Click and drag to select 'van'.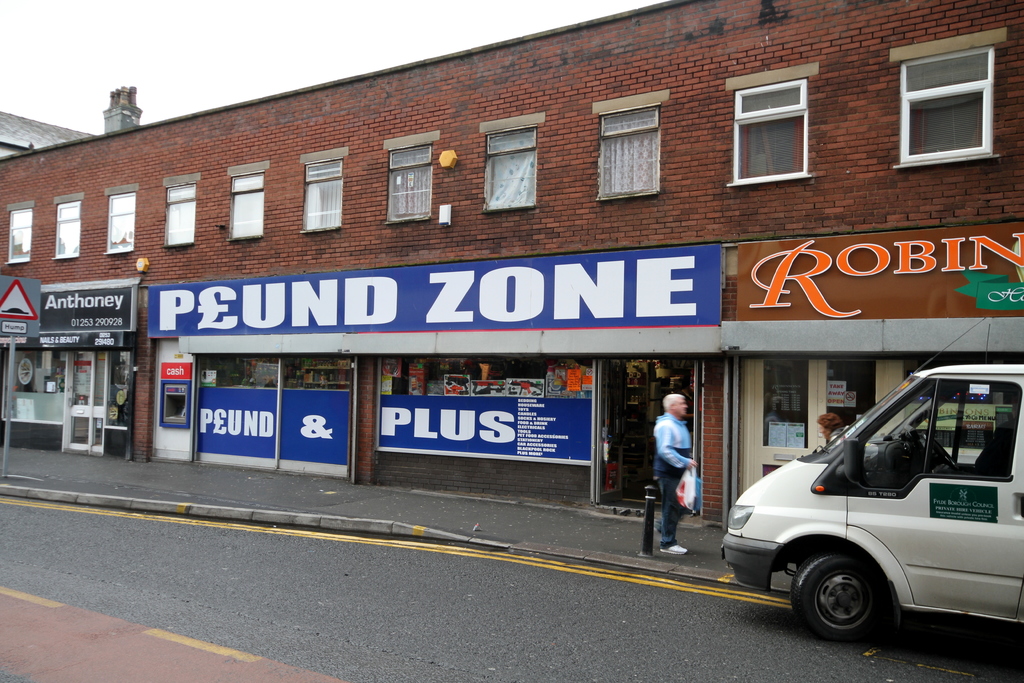
Selection: 719 315 1023 642.
